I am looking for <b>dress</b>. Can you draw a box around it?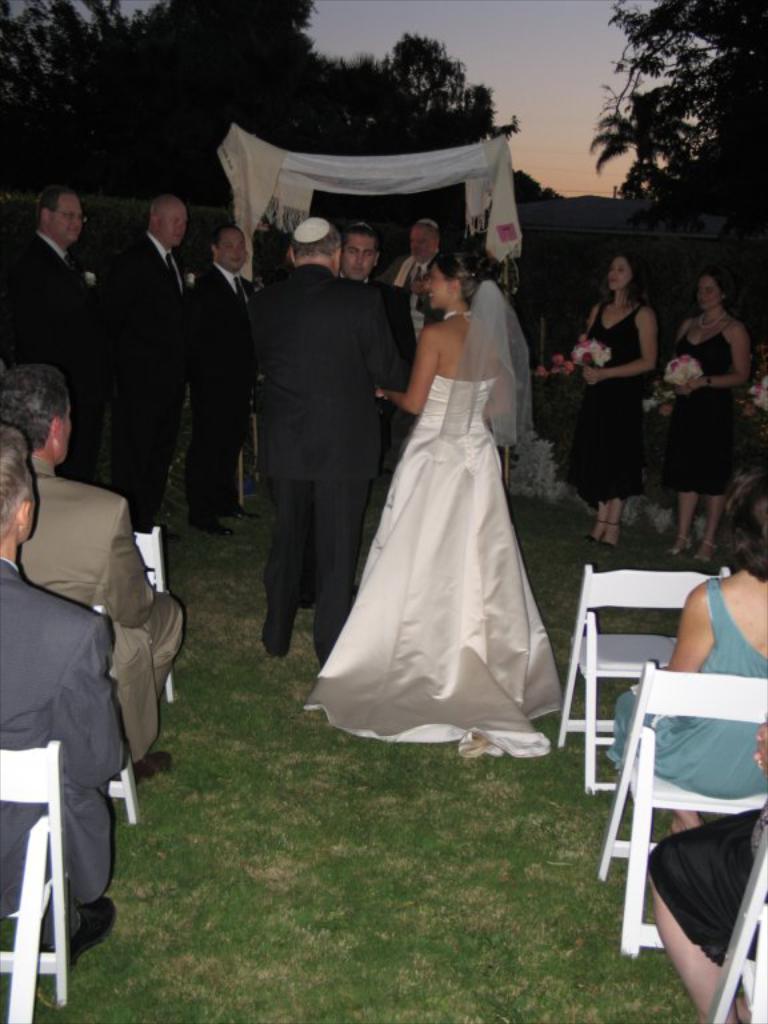
Sure, the bounding box is 668 317 737 497.
